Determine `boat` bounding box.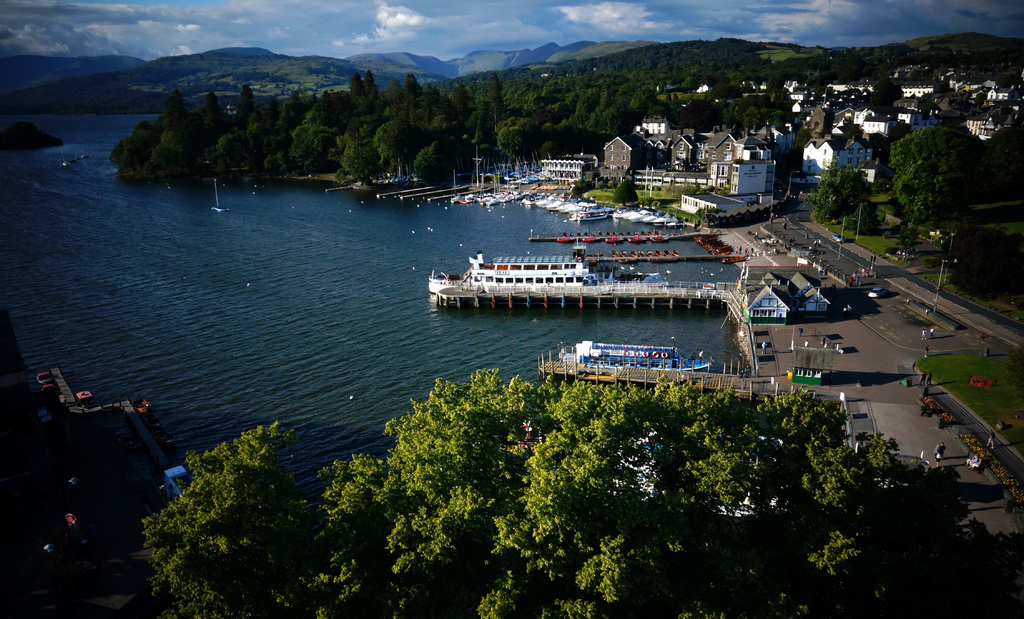
Determined: bbox=[609, 237, 617, 242].
